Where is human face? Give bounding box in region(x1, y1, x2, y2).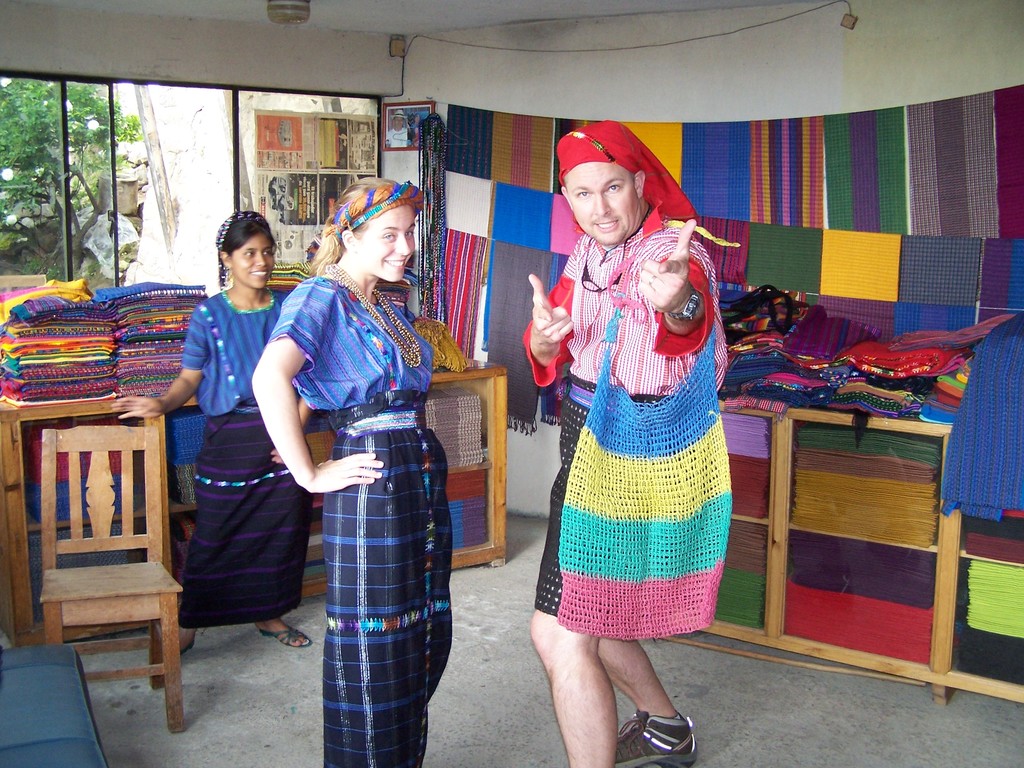
region(564, 161, 642, 244).
